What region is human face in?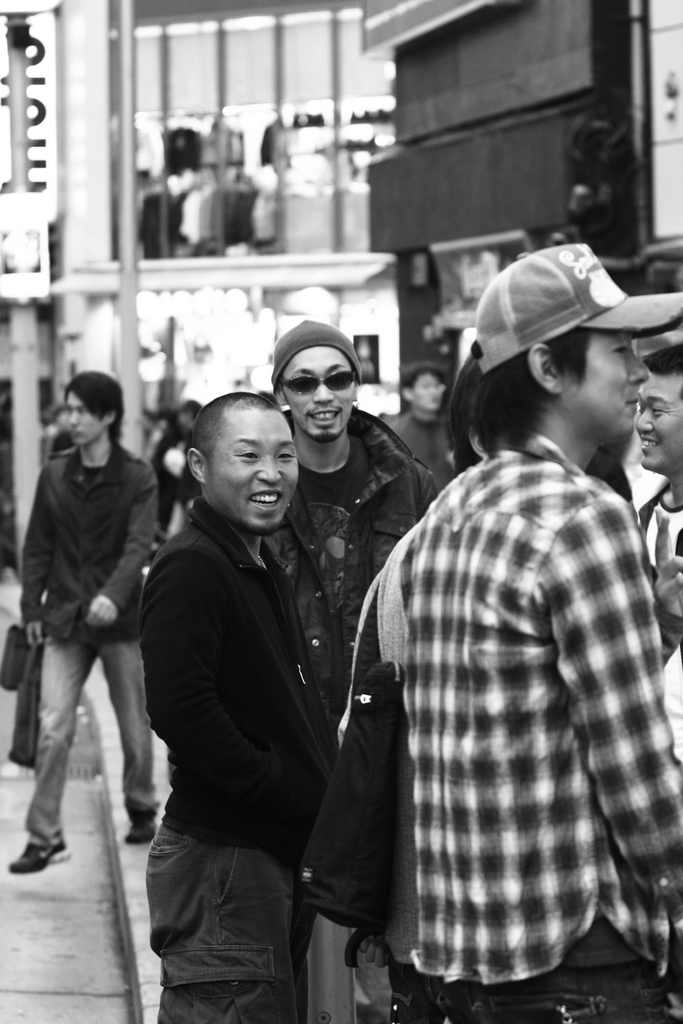
(left=207, top=414, right=299, bottom=529).
